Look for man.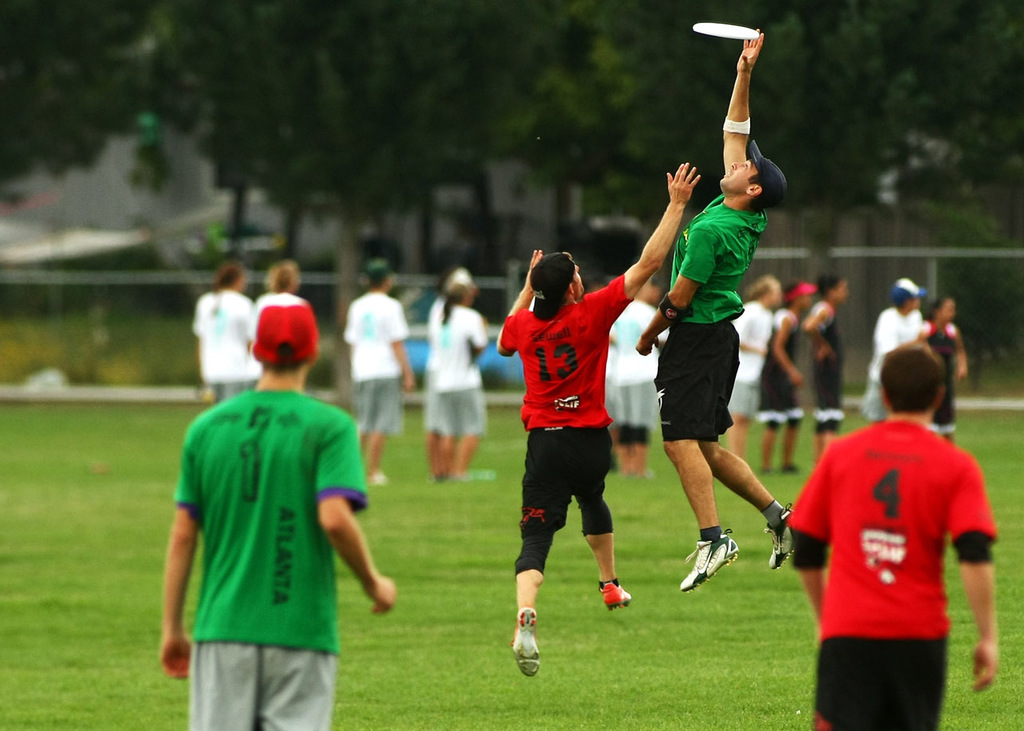
Found: 491,153,720,682.
